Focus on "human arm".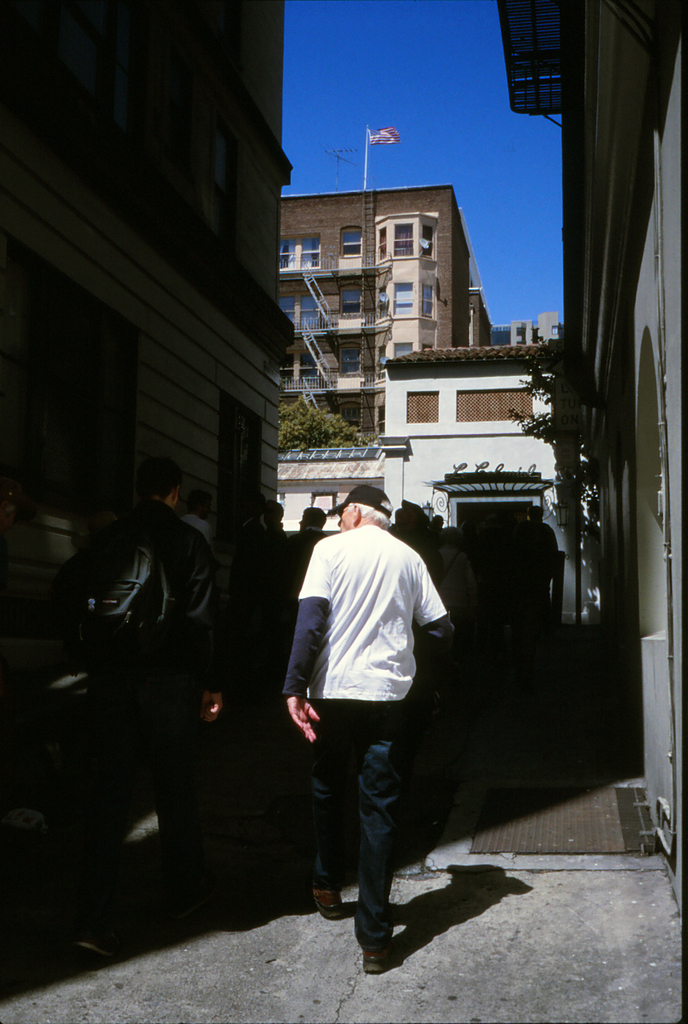
Focused at {"left": 554, "top": 528, "right": 563, "bottom": 579}.
